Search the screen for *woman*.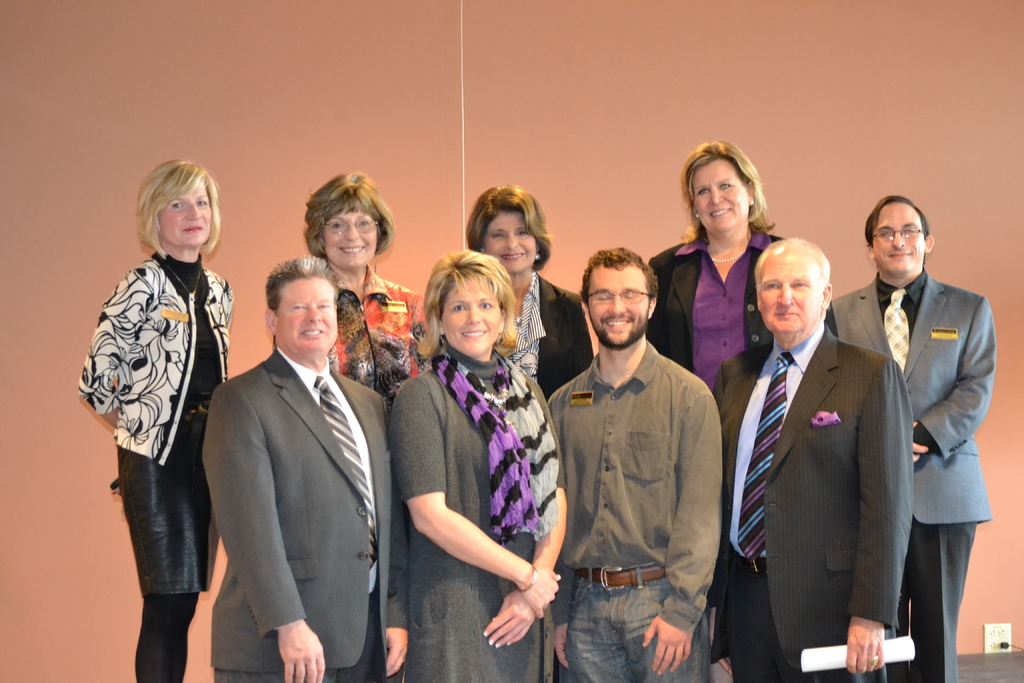
Found at [75,160,243,682].
